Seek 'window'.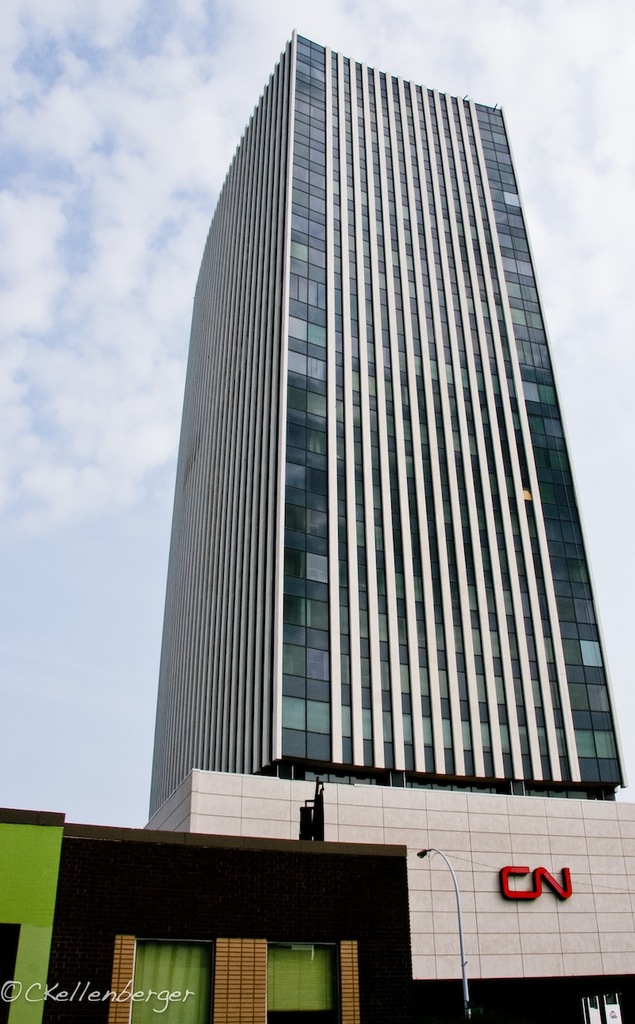
region(263, 942, 346, 1023).
